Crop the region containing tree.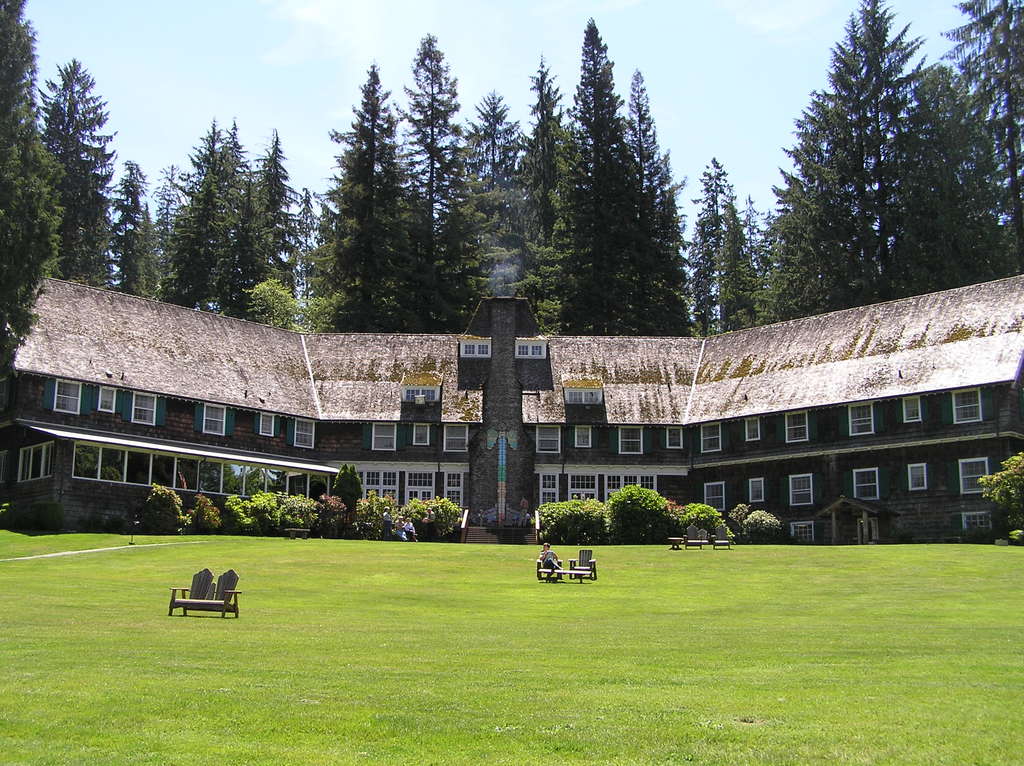
Crop region: x1=524 y1=53 x2=596 y2=337.
